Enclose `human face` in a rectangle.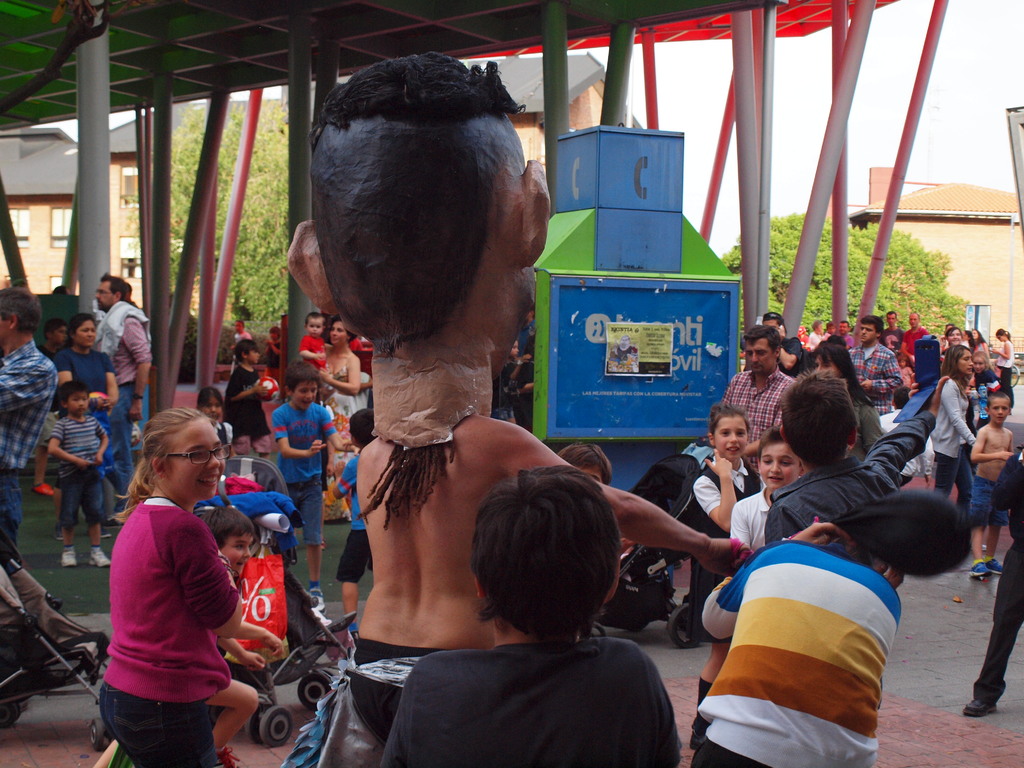
box=[169, 415, 228, 505].
